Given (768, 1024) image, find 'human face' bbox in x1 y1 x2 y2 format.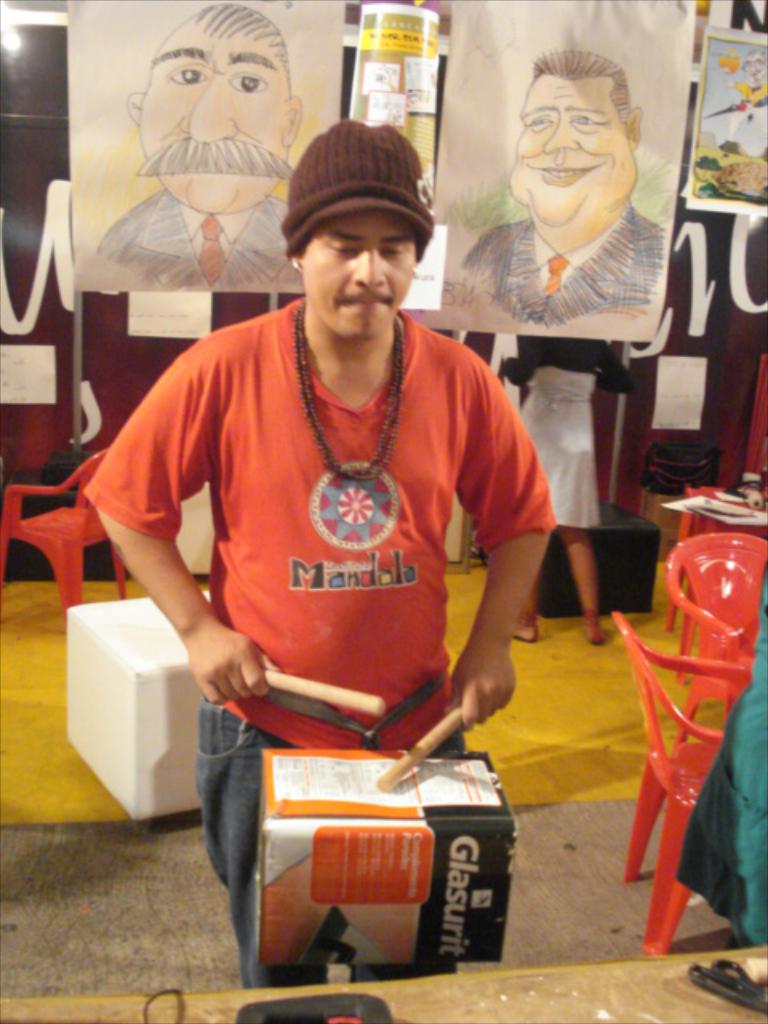
504 85 640 230.
